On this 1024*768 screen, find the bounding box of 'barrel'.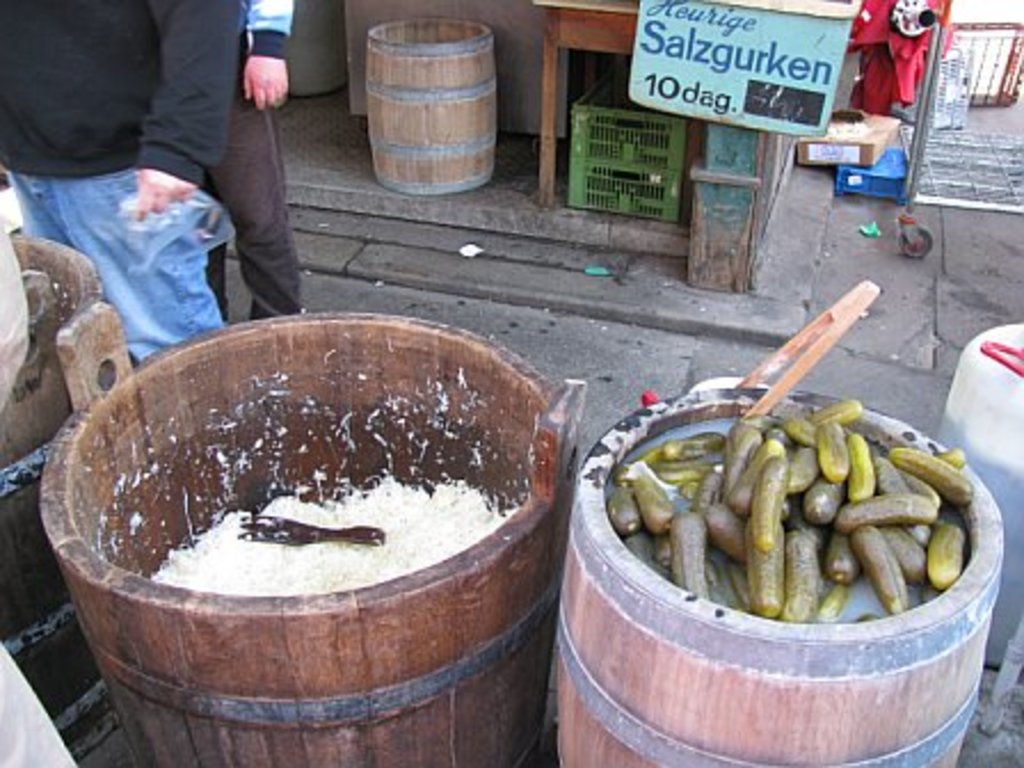
Bounding box: region(555, 384, 1008, 766).
